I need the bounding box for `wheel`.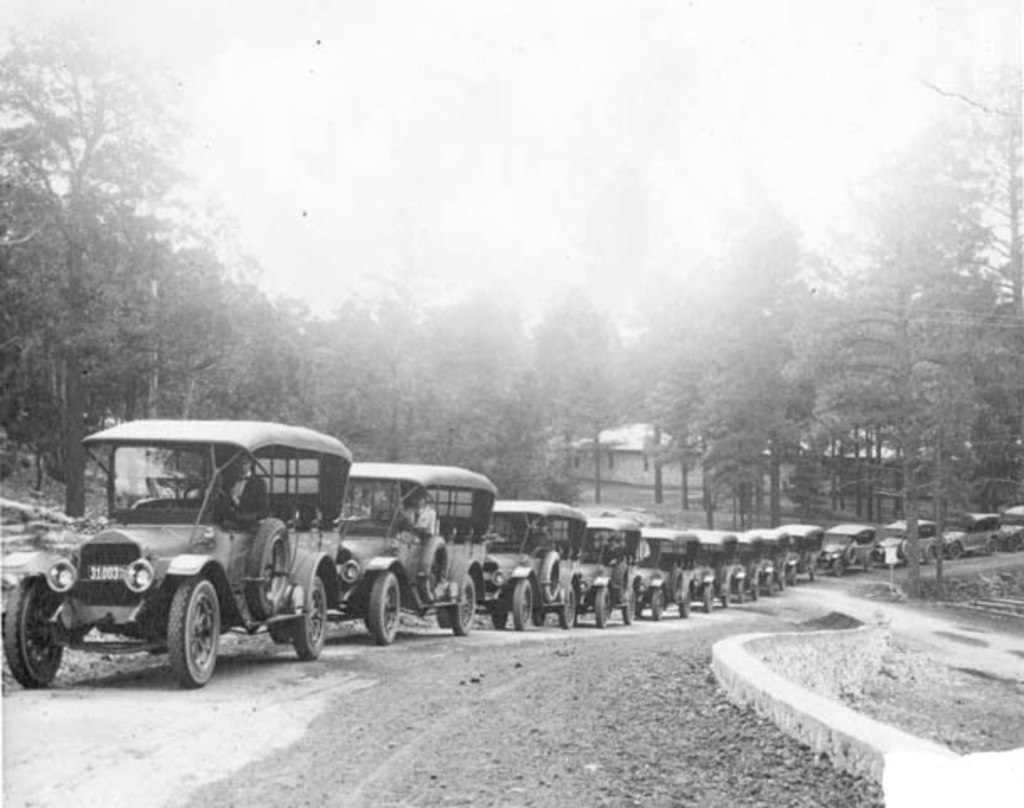
Here it is: 435/606/456/628.
